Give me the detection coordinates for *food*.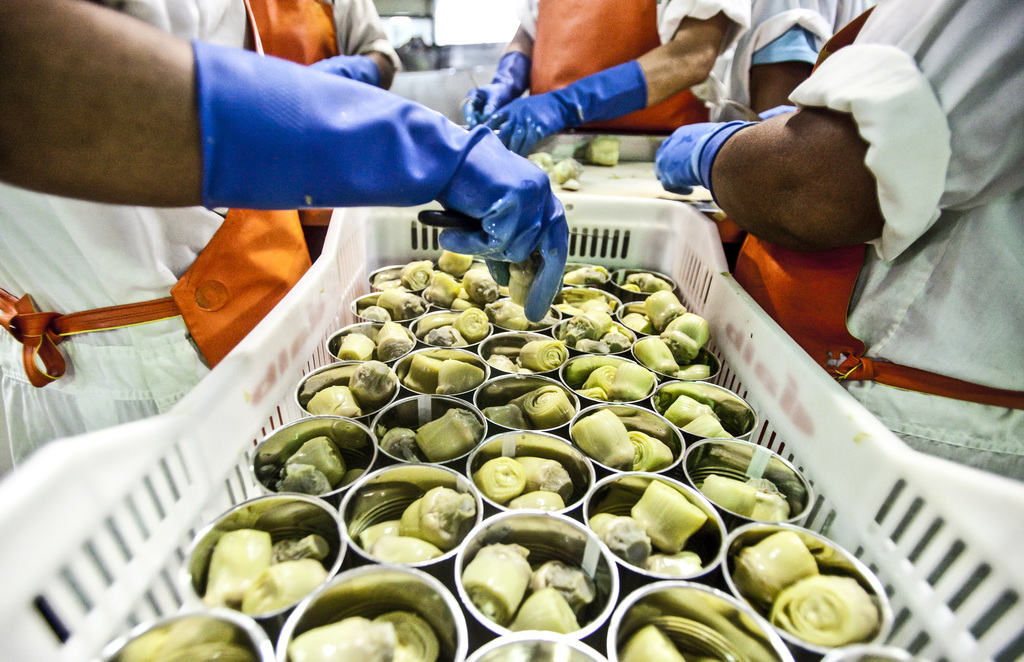
left=662, top=394, right=723, bottom=427.
